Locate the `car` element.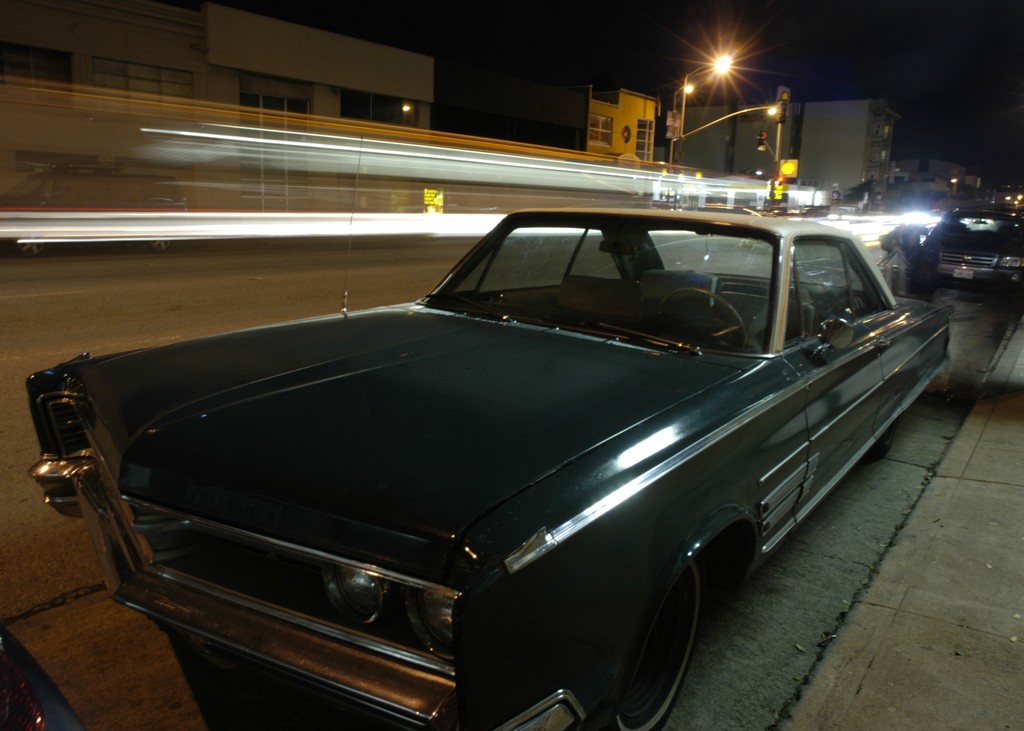
Element bbox: locate(28, 202, 949, 700).
